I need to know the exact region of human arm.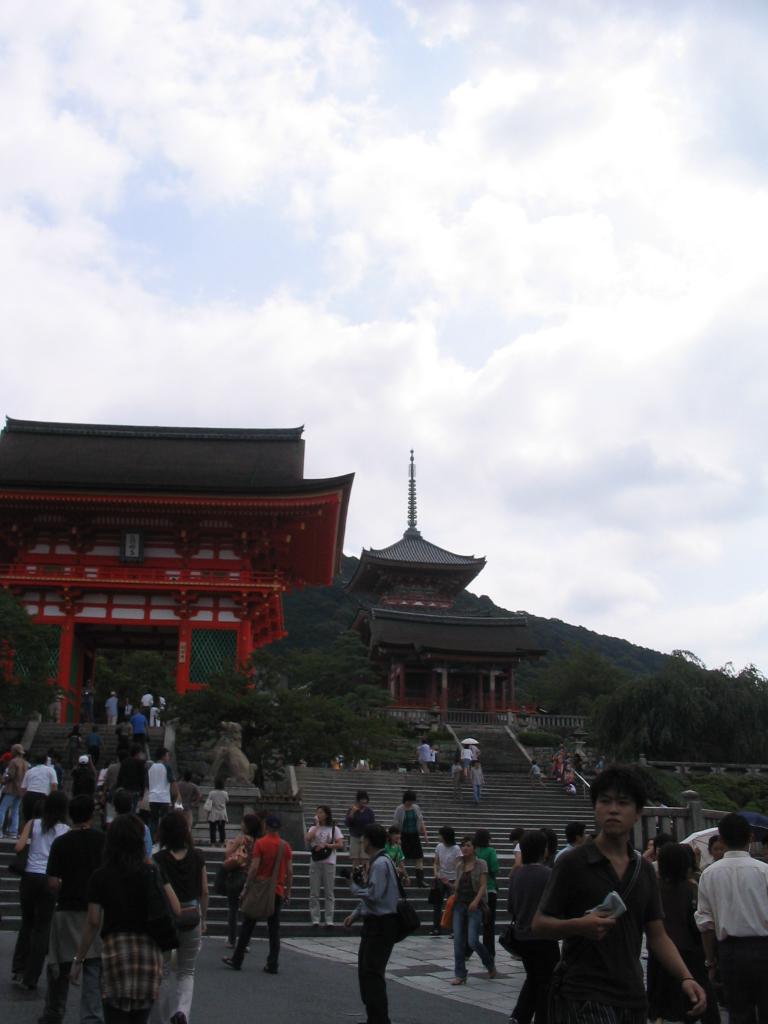
Region: 61:890:112:983.
